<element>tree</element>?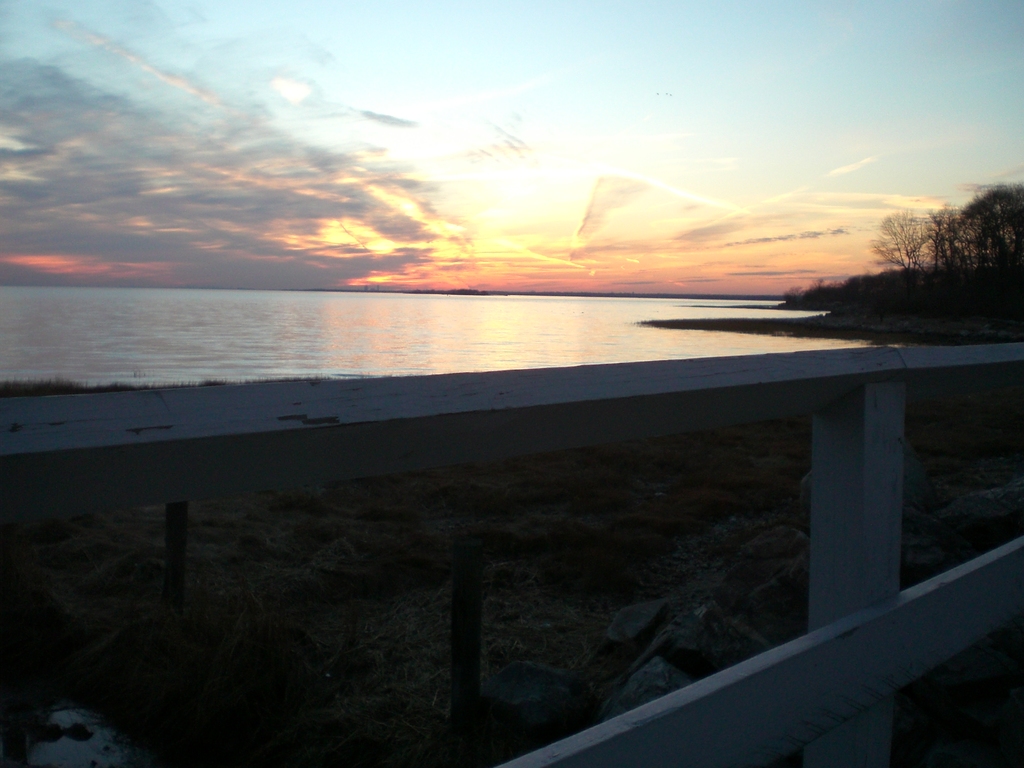
bbox=[868, 184, 1023, 318]
